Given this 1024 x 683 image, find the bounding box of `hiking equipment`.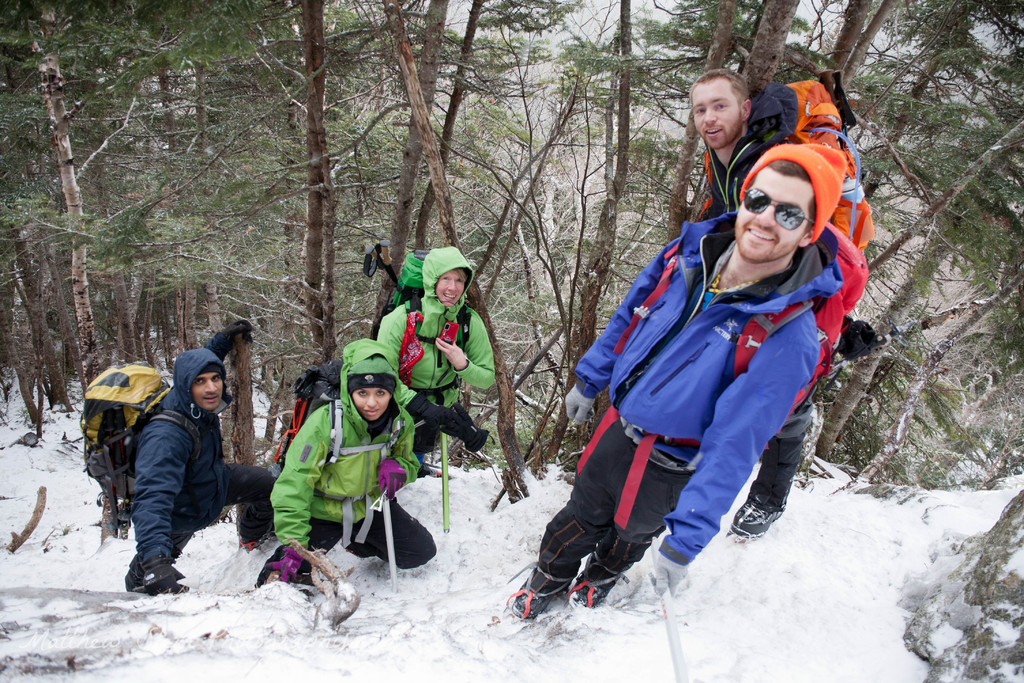
[left=362, top=236, right=409, bottom=299].
